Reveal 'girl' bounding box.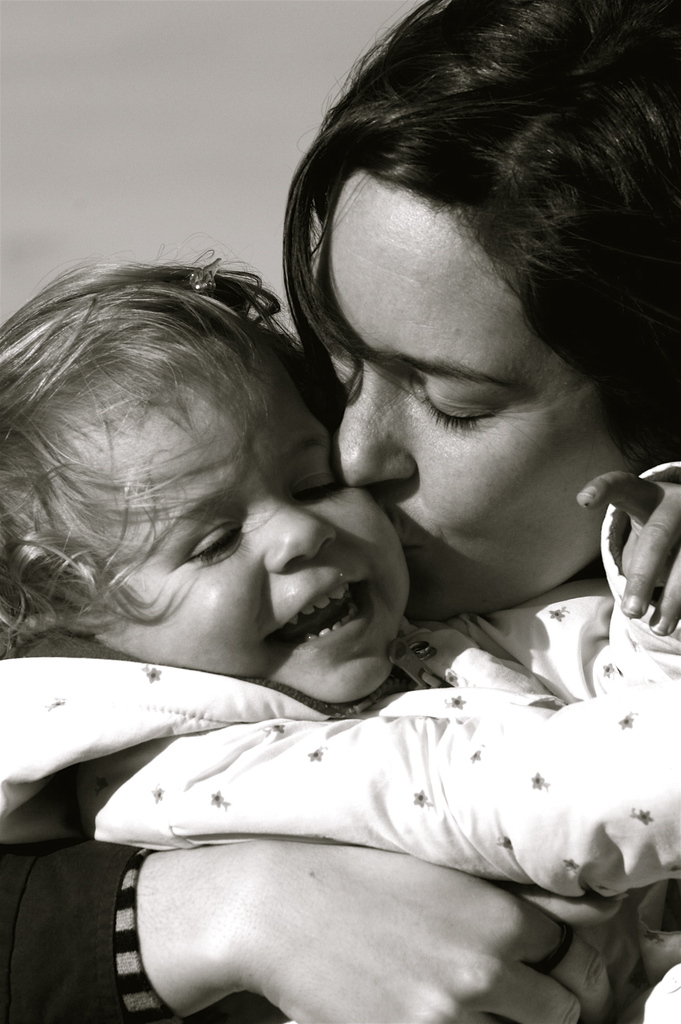
Revealed: {"x1": 0, "y1": 239, "x2": 680, "y2": 1023}.
